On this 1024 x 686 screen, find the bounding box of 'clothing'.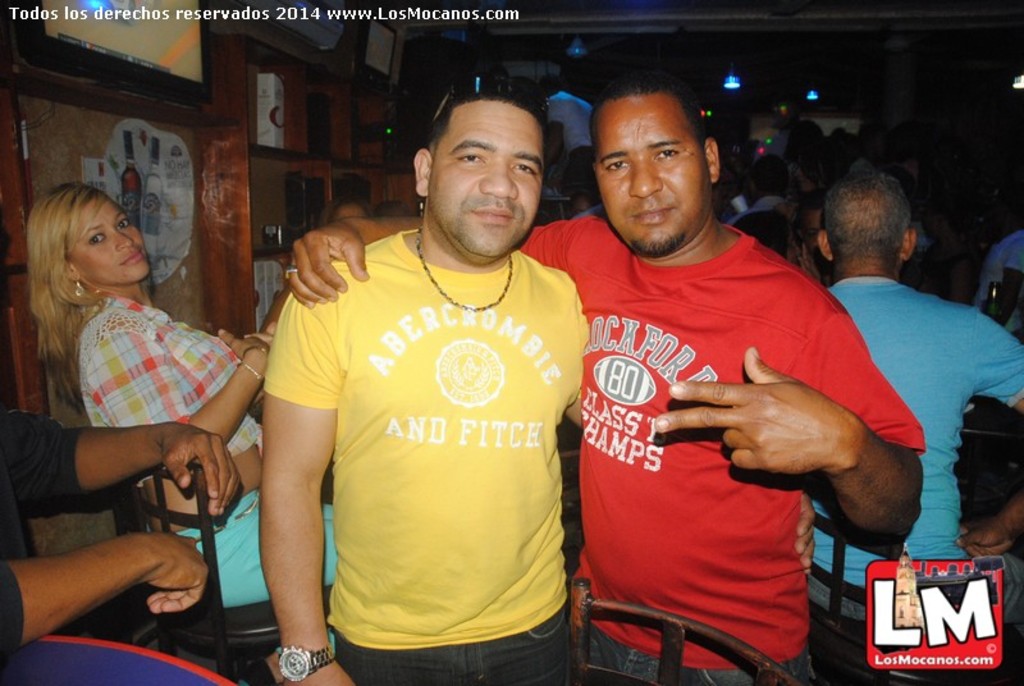
Bounding box: l=73, t=297, r=265, b=486.
